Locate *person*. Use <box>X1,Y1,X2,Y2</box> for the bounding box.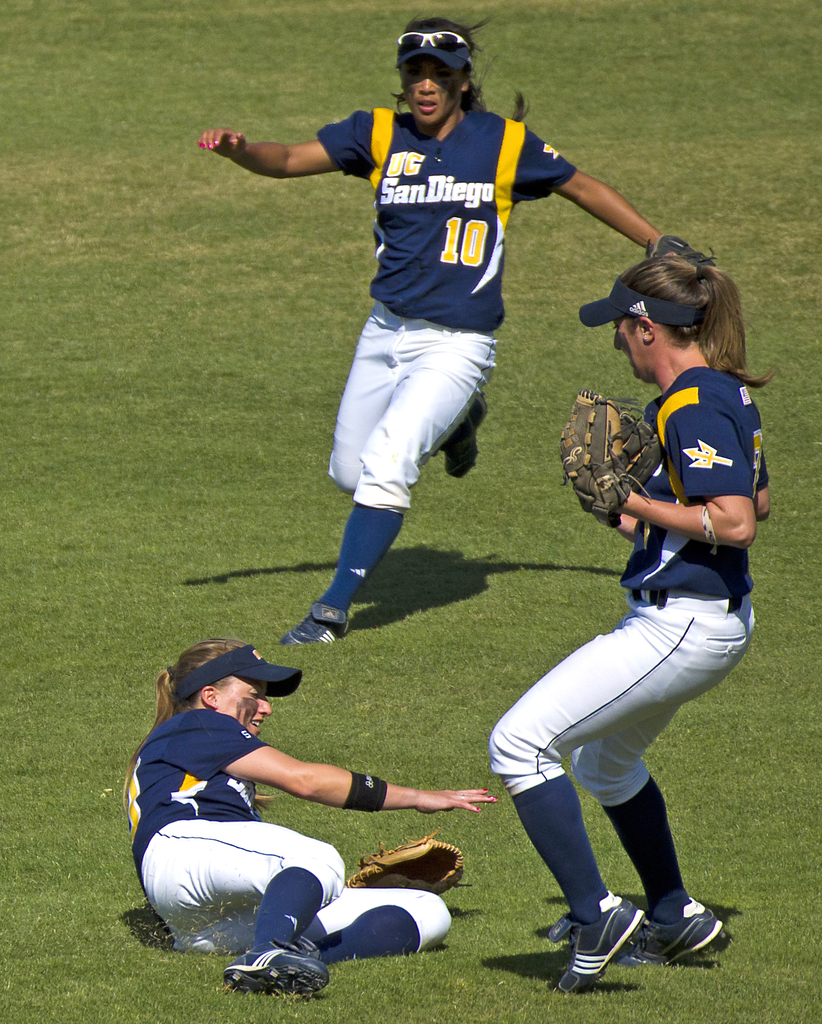
<box>123,640,500,1000</box>.
